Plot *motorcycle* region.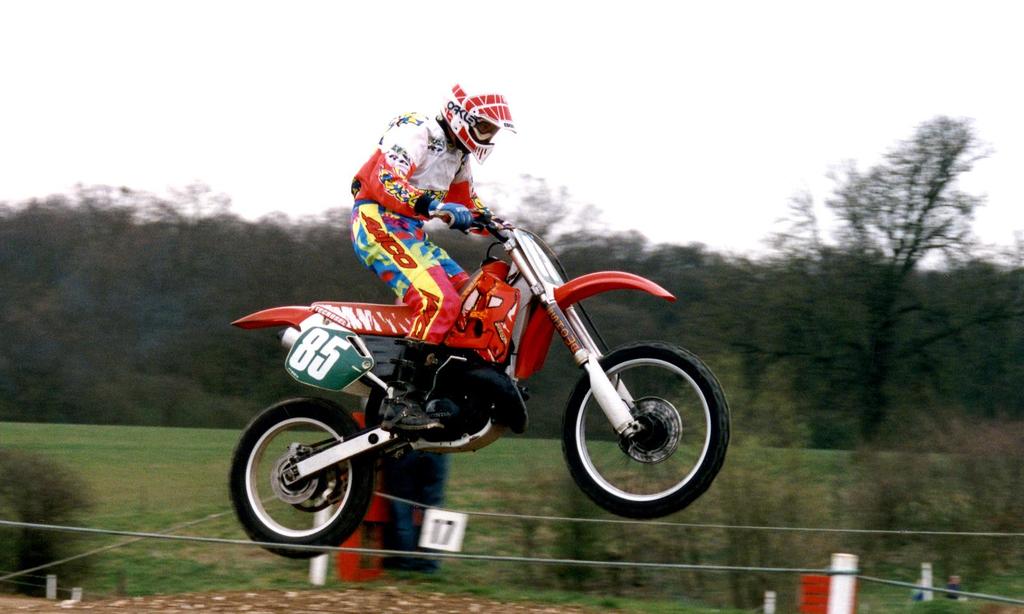
Plotted at region(227, 205, 734, 563).
